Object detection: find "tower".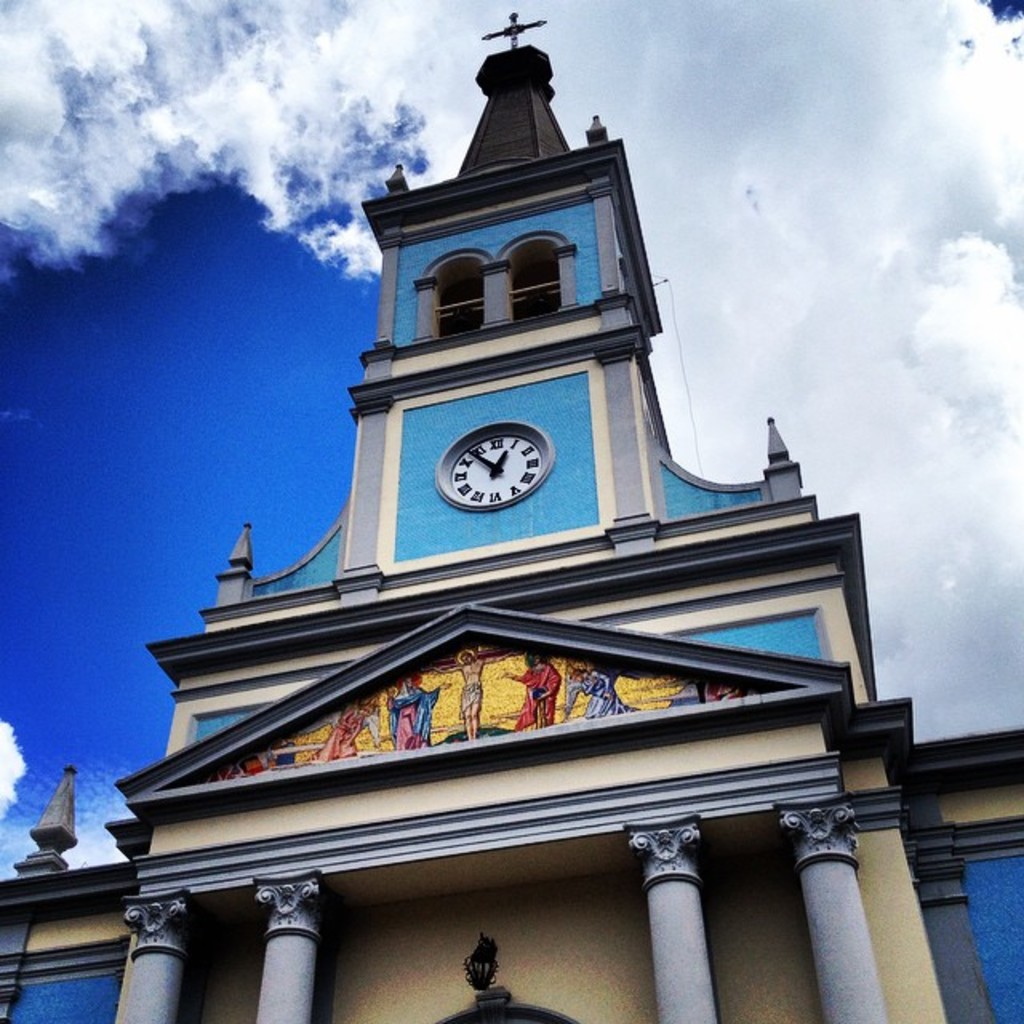
<bbox>139, 0, 890, 990</bbox>.
